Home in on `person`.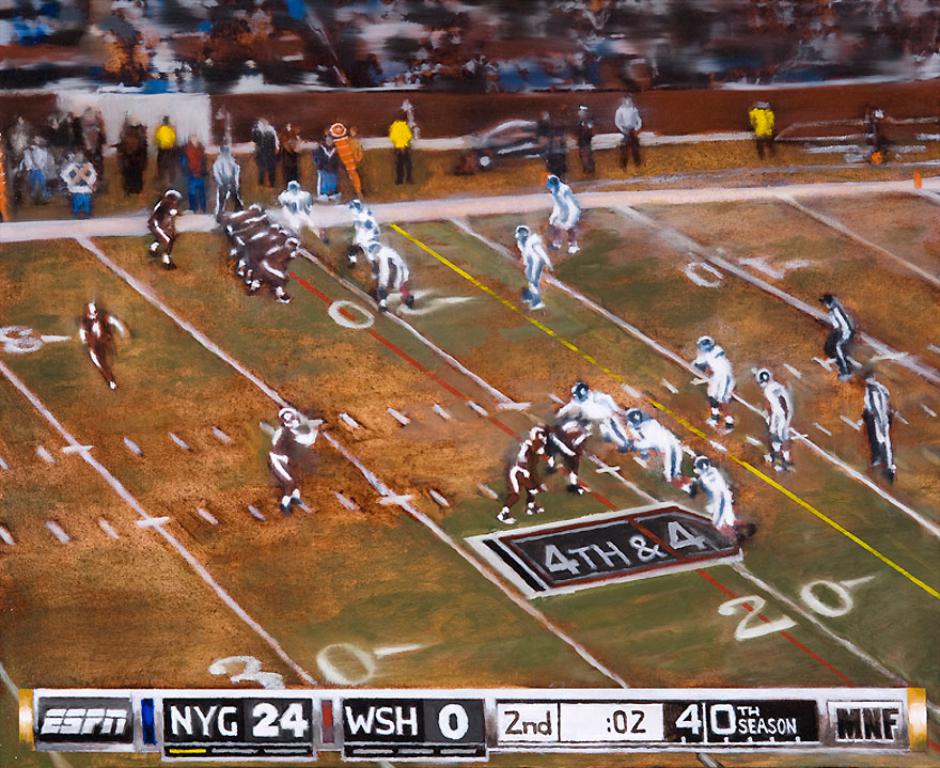
Homed in at <box>552,381,632,452</box>.
